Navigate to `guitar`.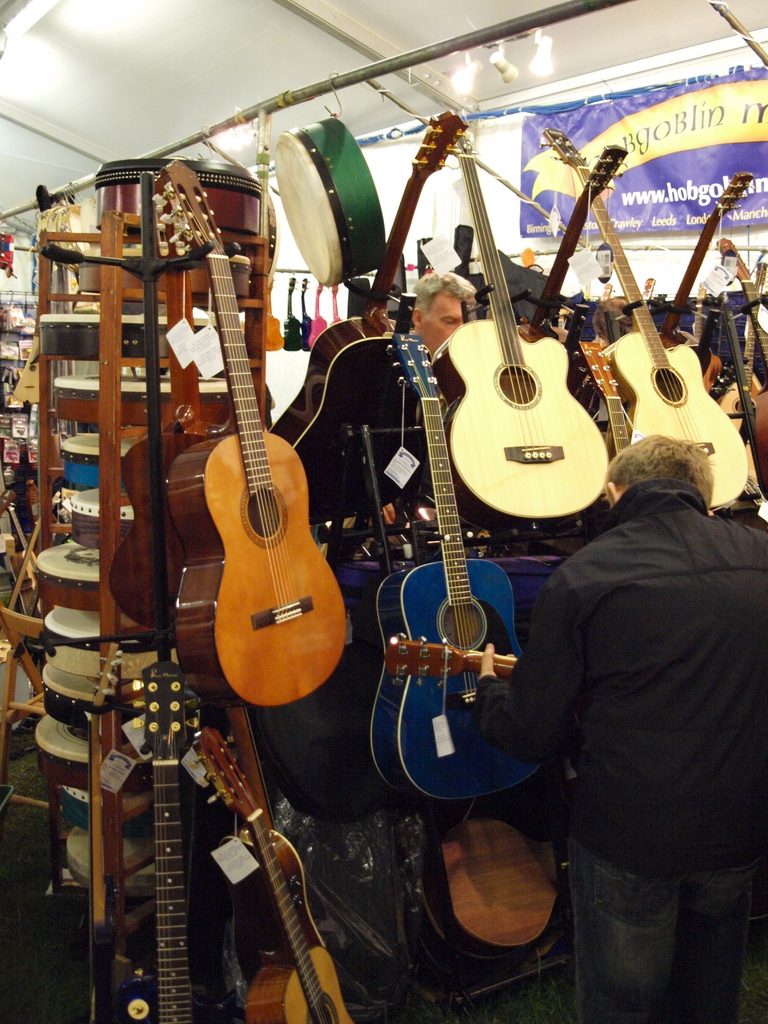
Navigation target: x1=419, y1=816, x2=547, y2=954.
